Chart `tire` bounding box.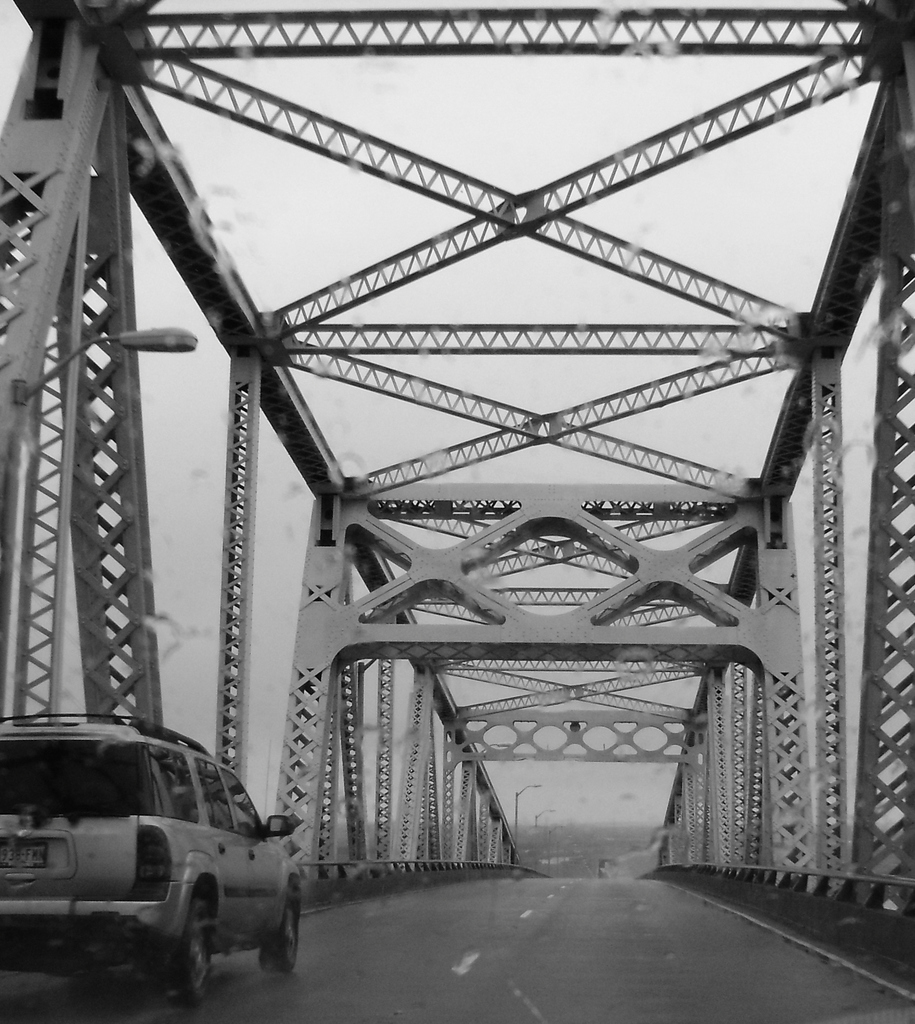
Charted: box(257, 877, 302, 968).
